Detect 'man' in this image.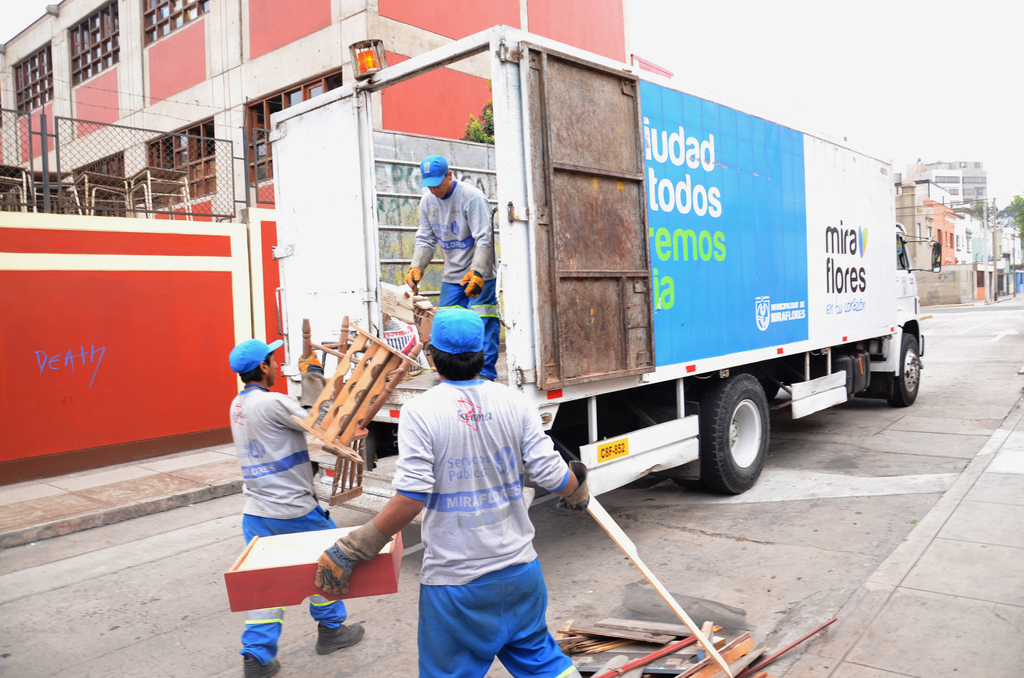
Detection: (left=221, top=336, right=368, bottom=677).
